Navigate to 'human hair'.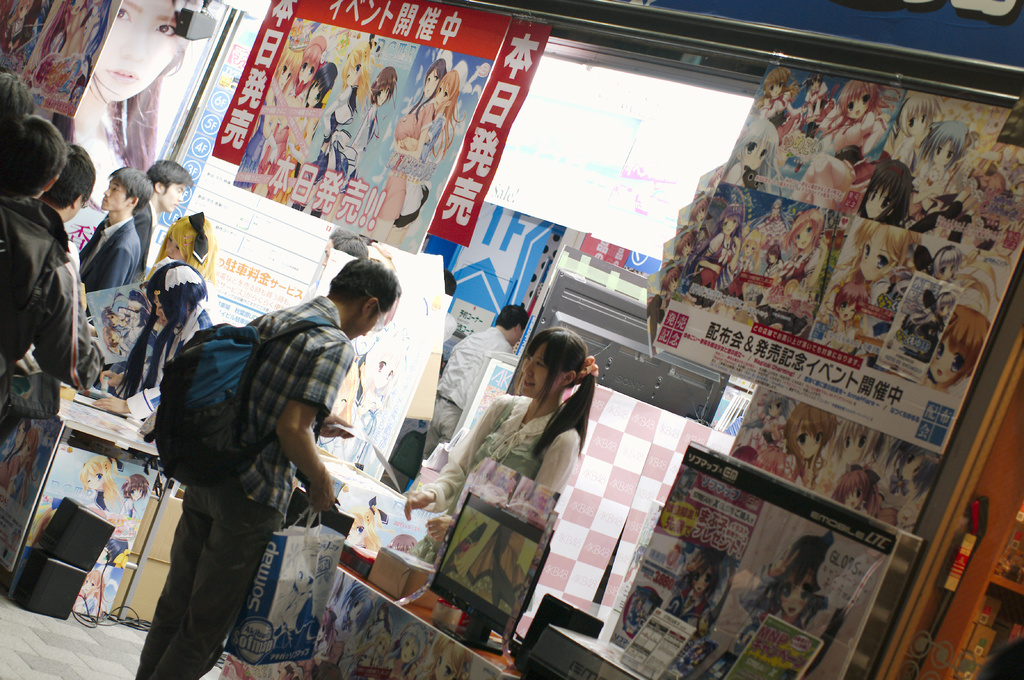
Navigation target: 86, 0, 191, 175.
